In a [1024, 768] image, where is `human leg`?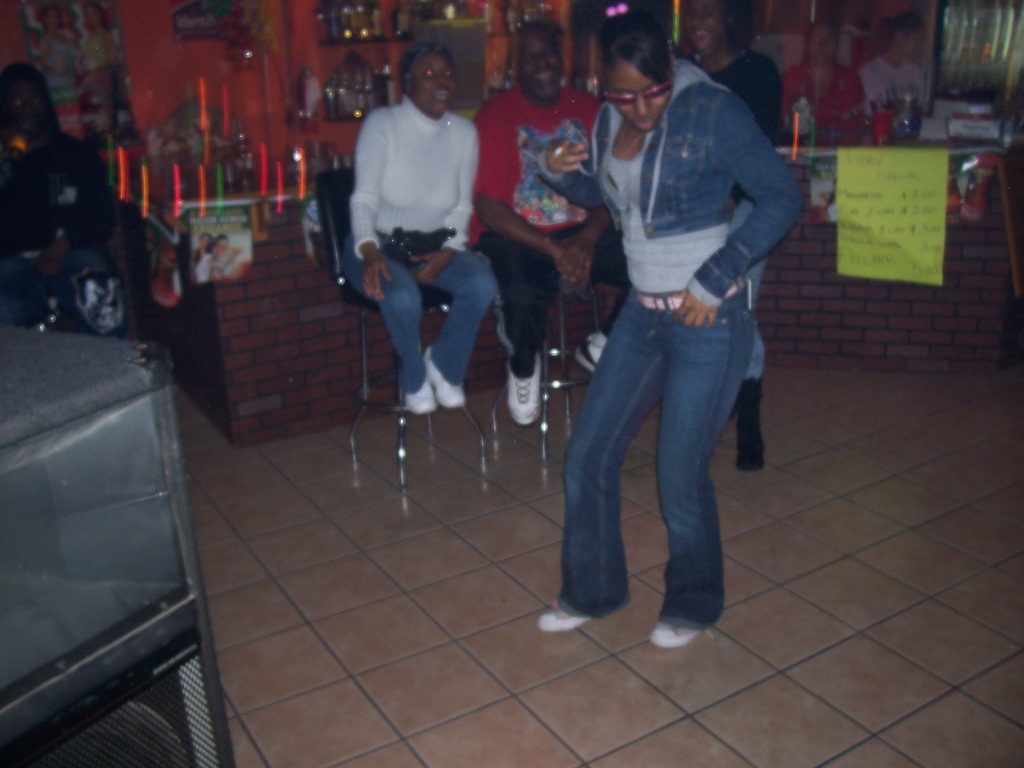
bbox(497, 237, 537, 428).
